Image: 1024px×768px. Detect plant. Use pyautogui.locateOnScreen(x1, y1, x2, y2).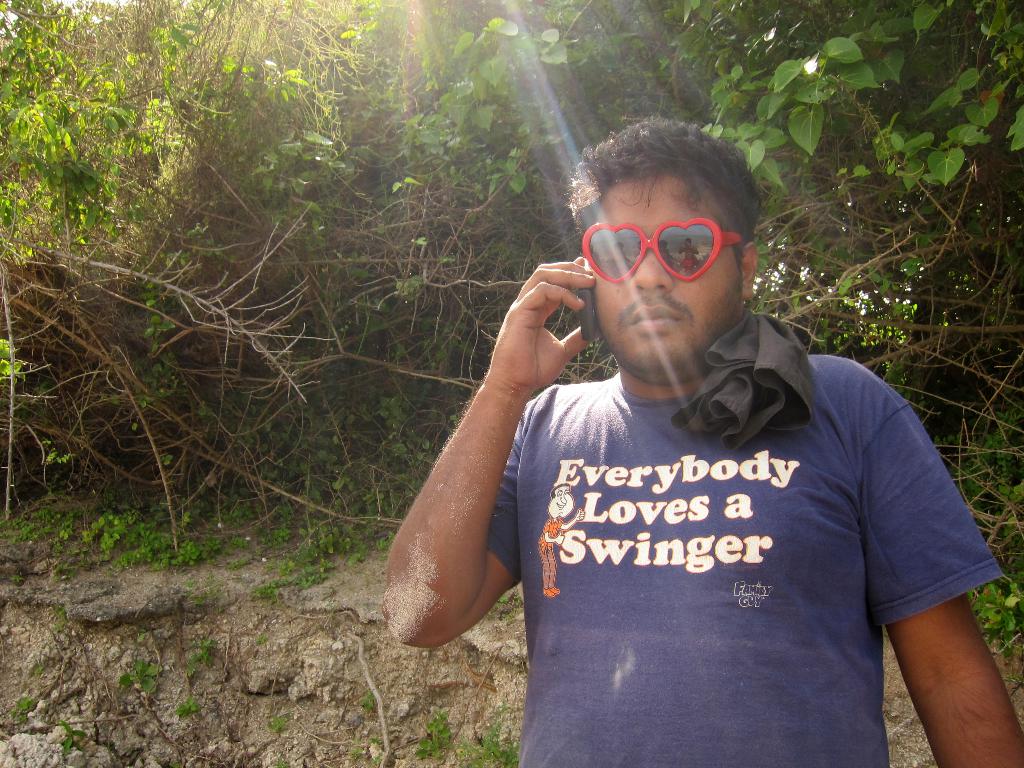
pyautogui.locateOnScreen(1, 692, 45, 744).
